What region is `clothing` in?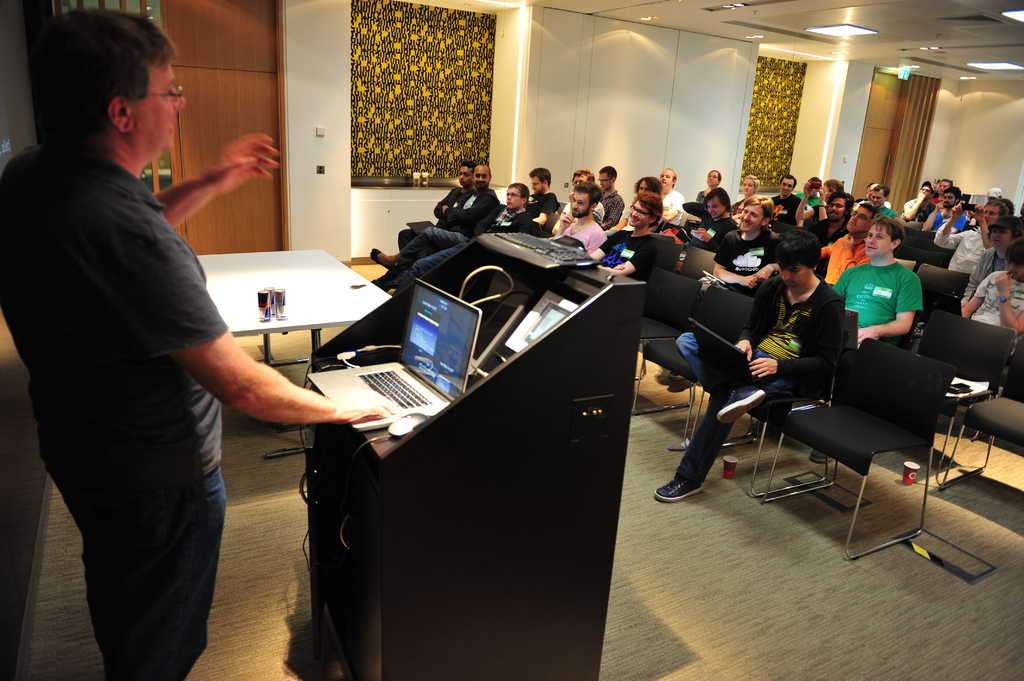
589 225 671 286.
